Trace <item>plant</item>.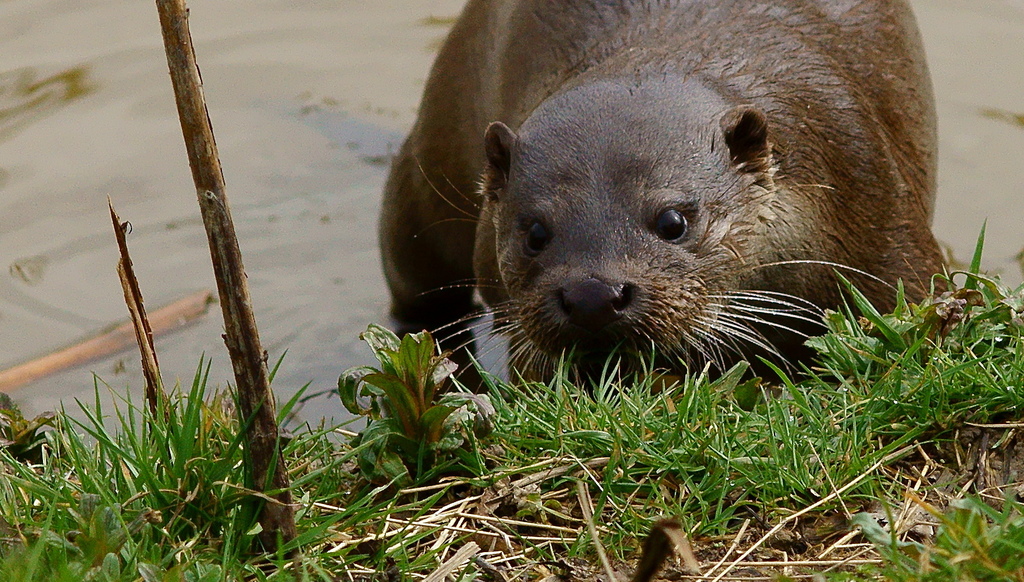
Traced to <bbox>10, 283, 337, 564</bbox>.
